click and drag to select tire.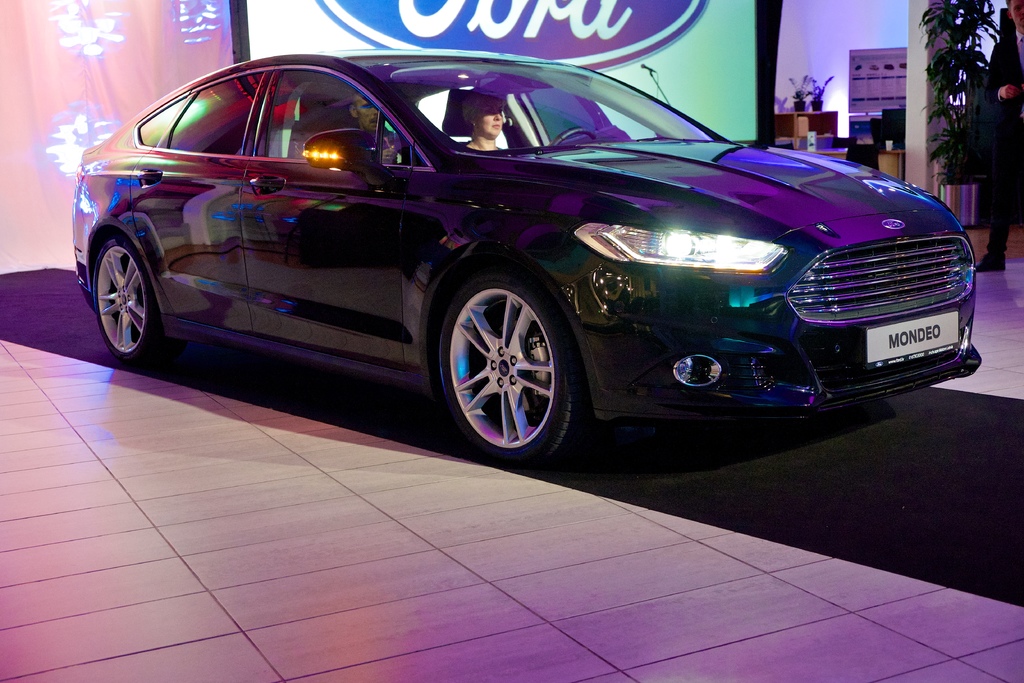
Selection: 87,227,180,373.
